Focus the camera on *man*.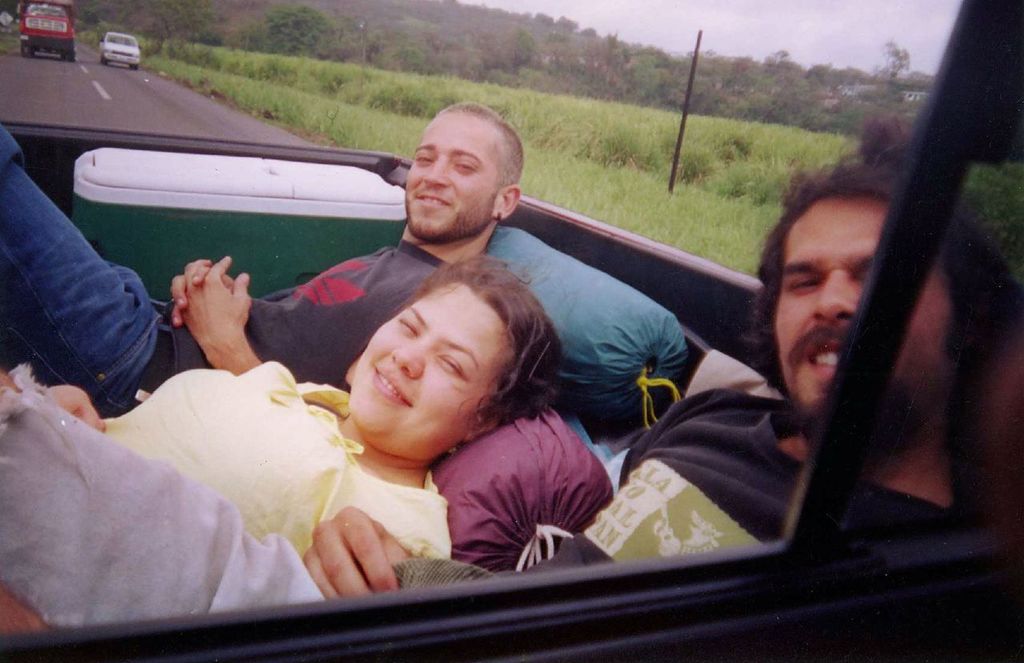
Focus region: x1=0 y1=94 x2=524 y2=422.
